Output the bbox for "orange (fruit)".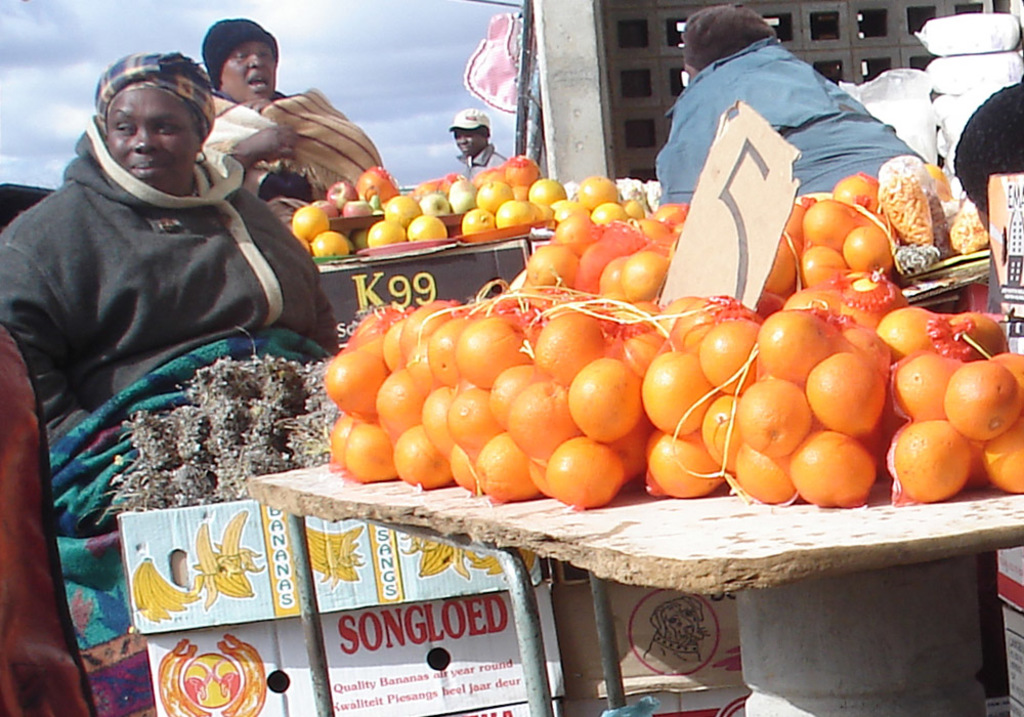
box(547, 442, 631, 502).
